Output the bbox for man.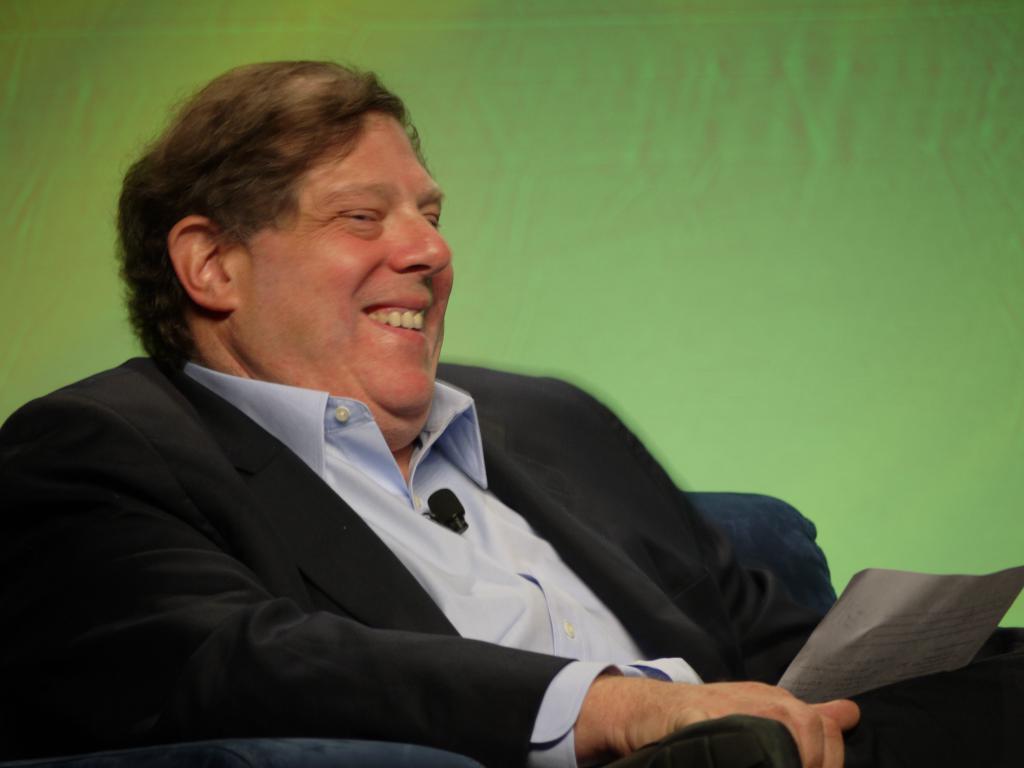
[left=28, top=64, right=892, bottom=764].
